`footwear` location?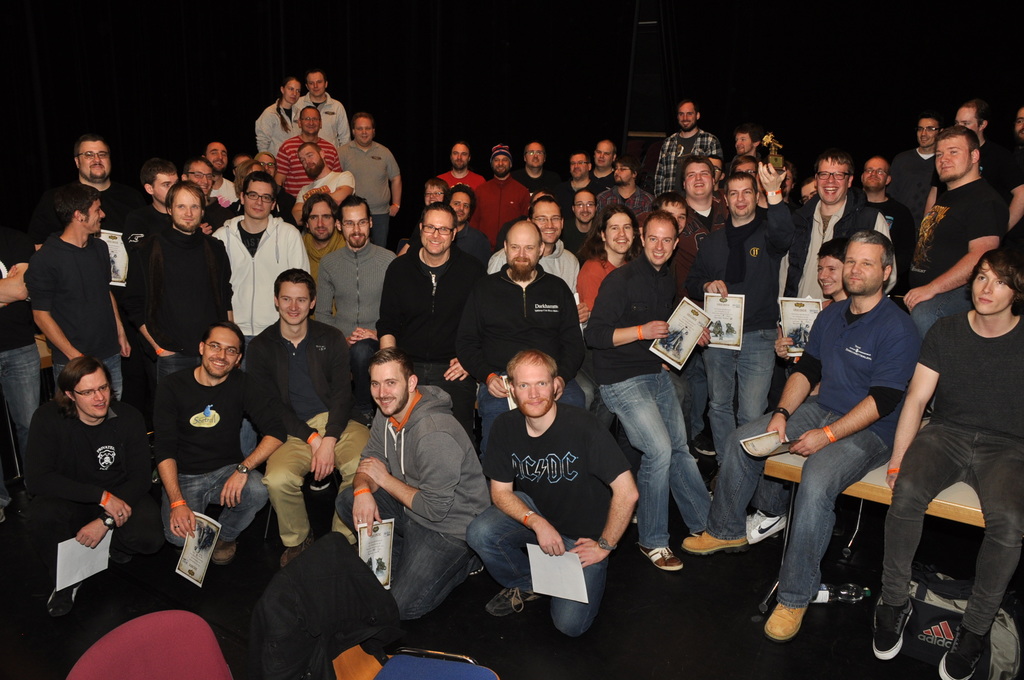
box(873, 597, 916, 654)
